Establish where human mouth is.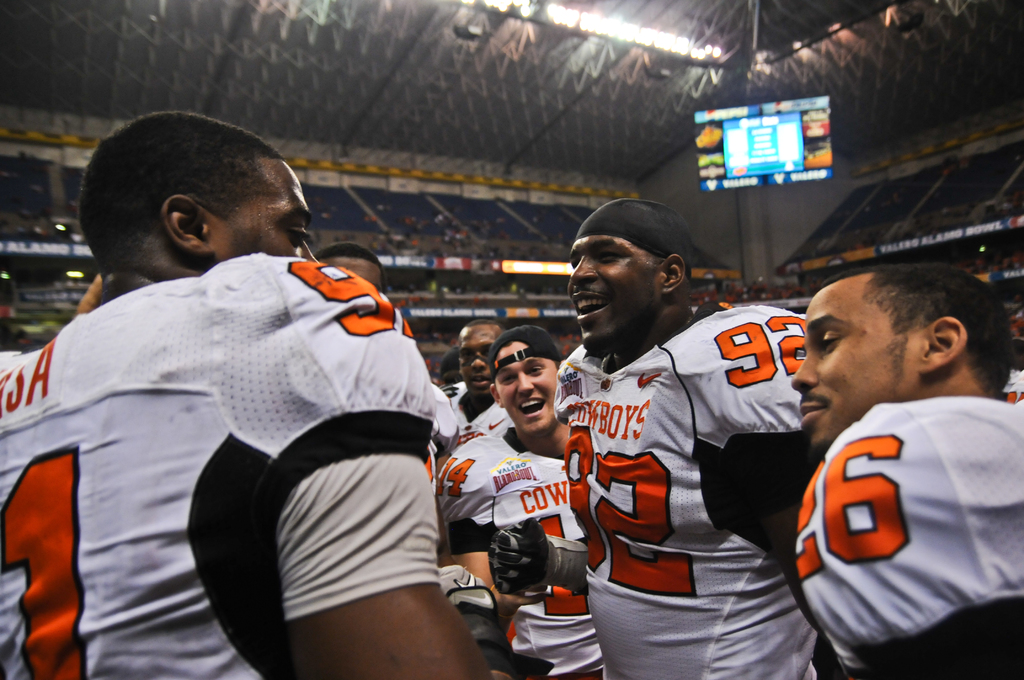
Established at (x1=570, y1=292, x2=612, y2=314).
